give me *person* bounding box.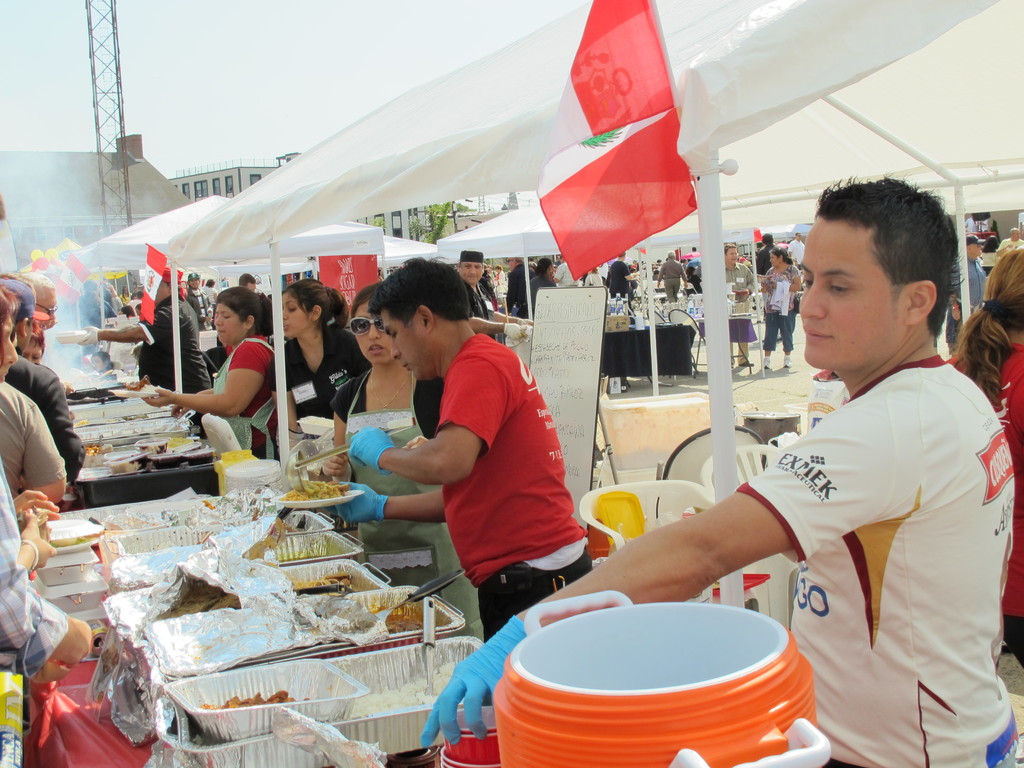
(left=787, top=232, right=807, bottom=270).
